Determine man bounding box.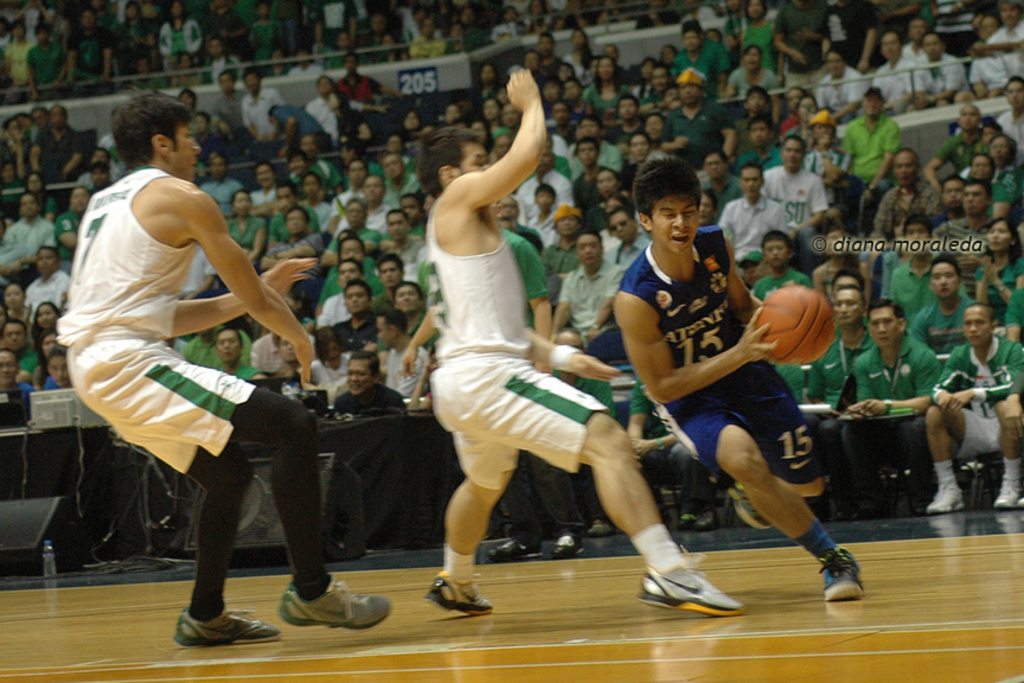
Determined: select_region(921, 102, 981, 210).
